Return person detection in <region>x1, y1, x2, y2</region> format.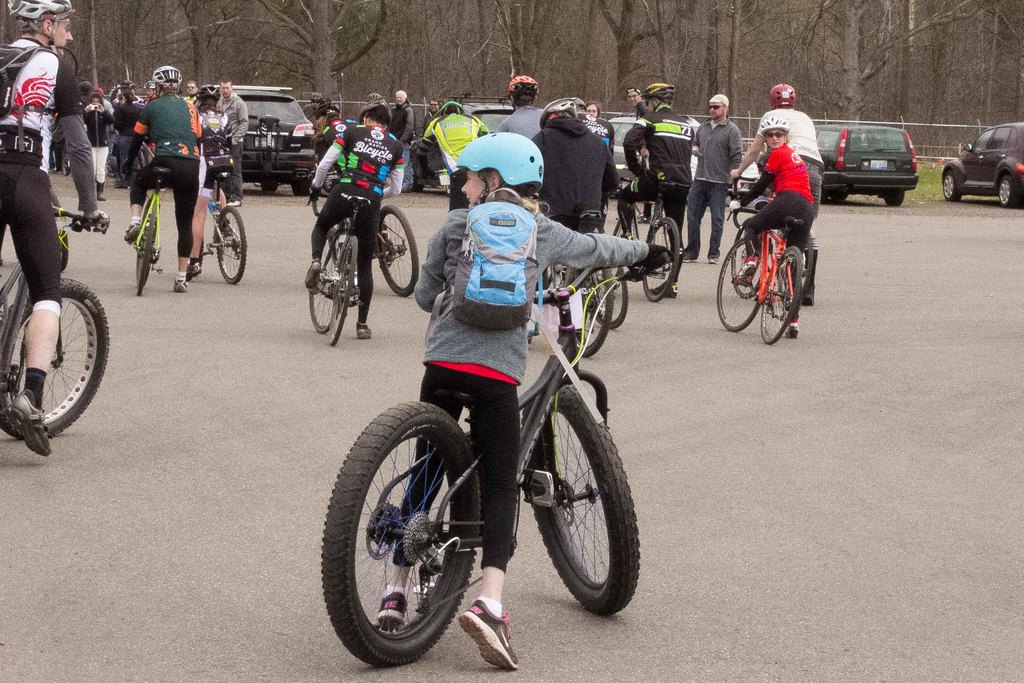
<region>50, 74, 161, 199</region>.
